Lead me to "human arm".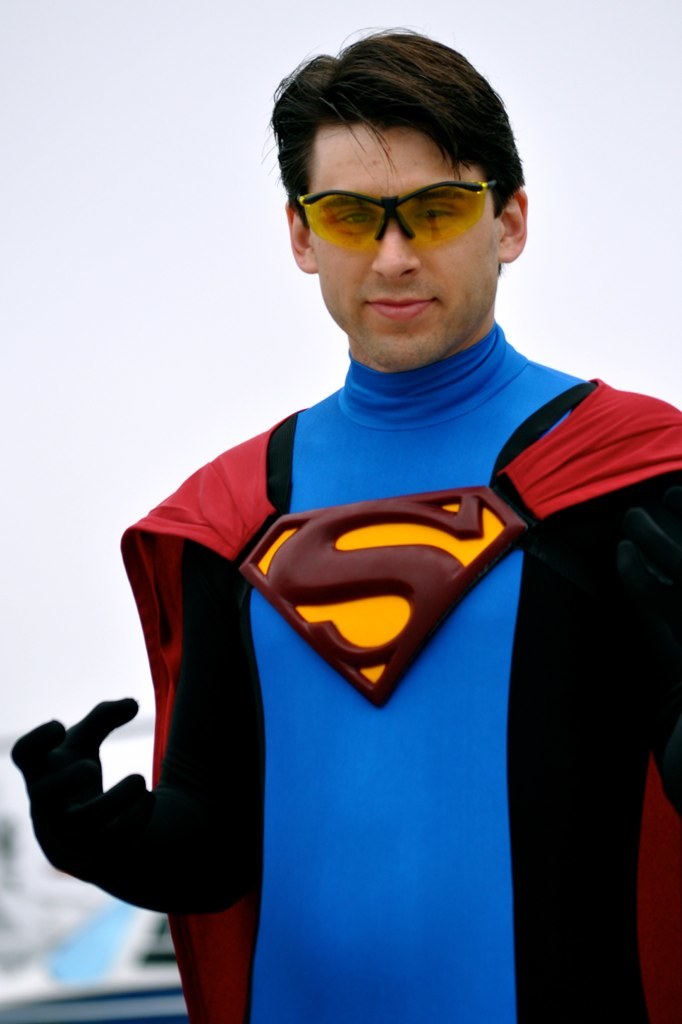
Lead to x1=27, y1=601, x2=257, y2=943.
